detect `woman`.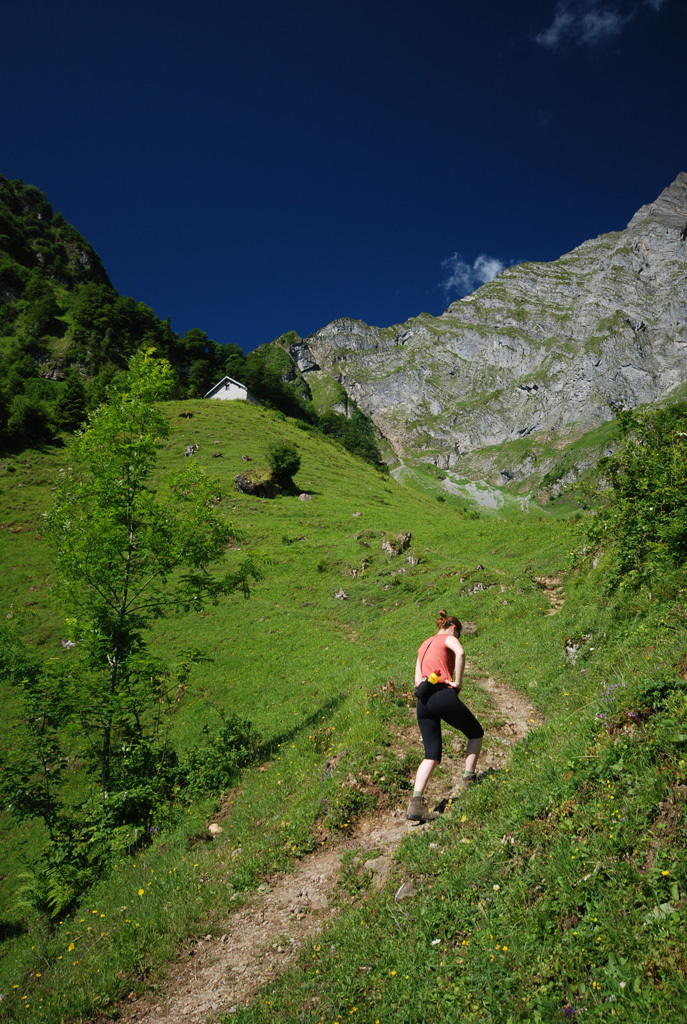
Detected at left=397, top=598, right=486, bottom=820.
